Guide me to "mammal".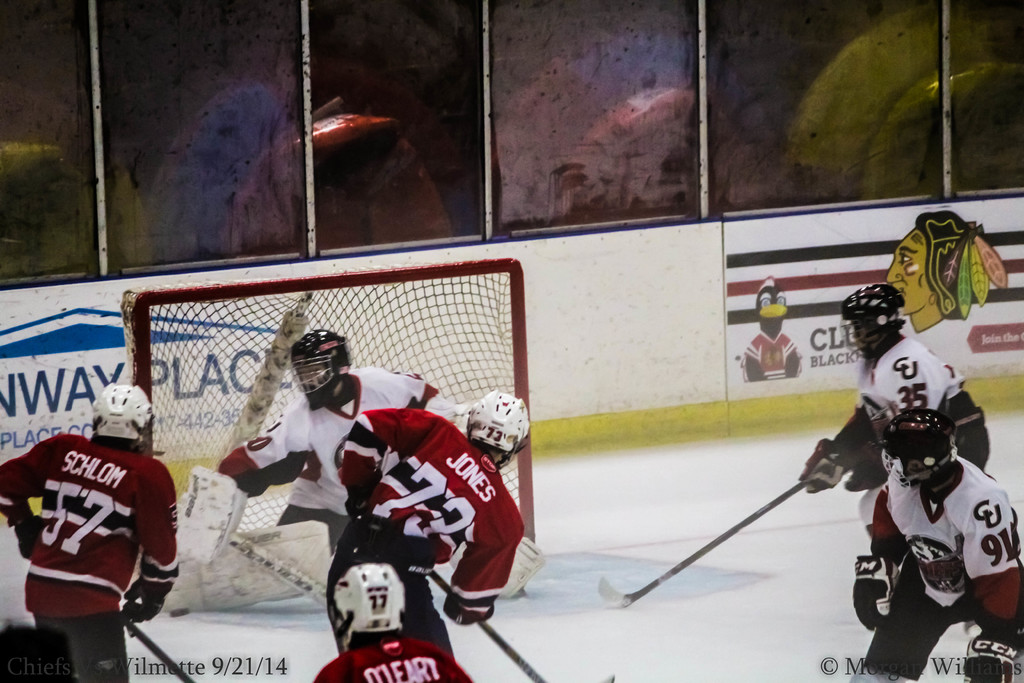
Guidance: (333,383,536,659).
